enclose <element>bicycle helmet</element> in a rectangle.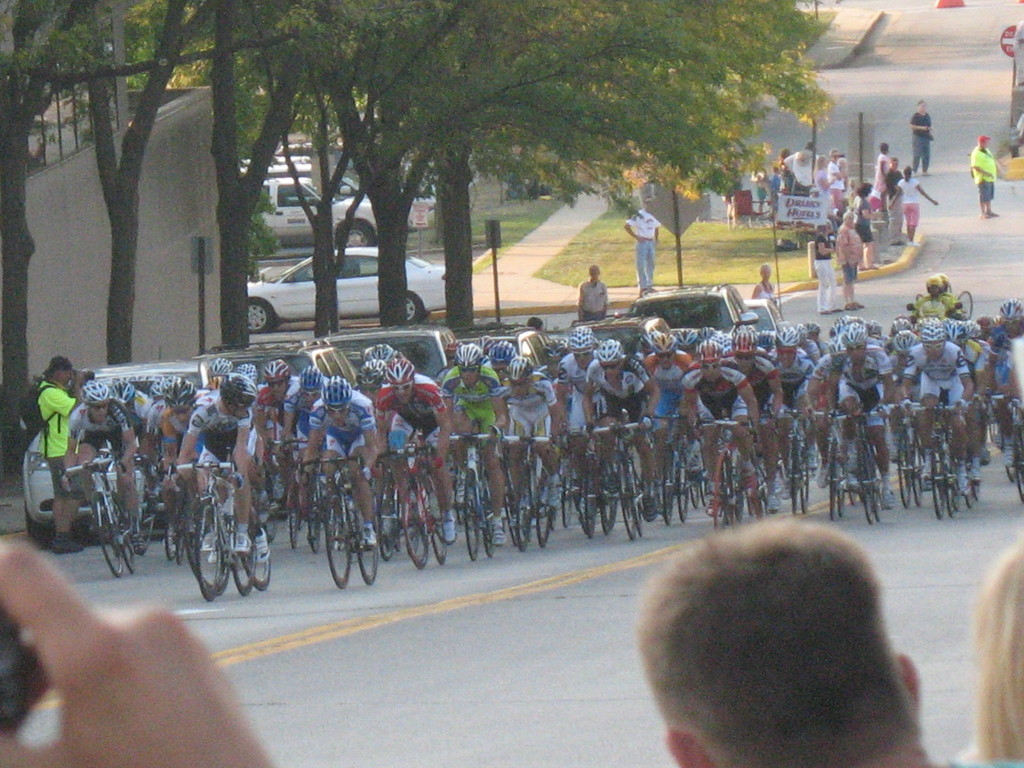
(235,364,261,385).
